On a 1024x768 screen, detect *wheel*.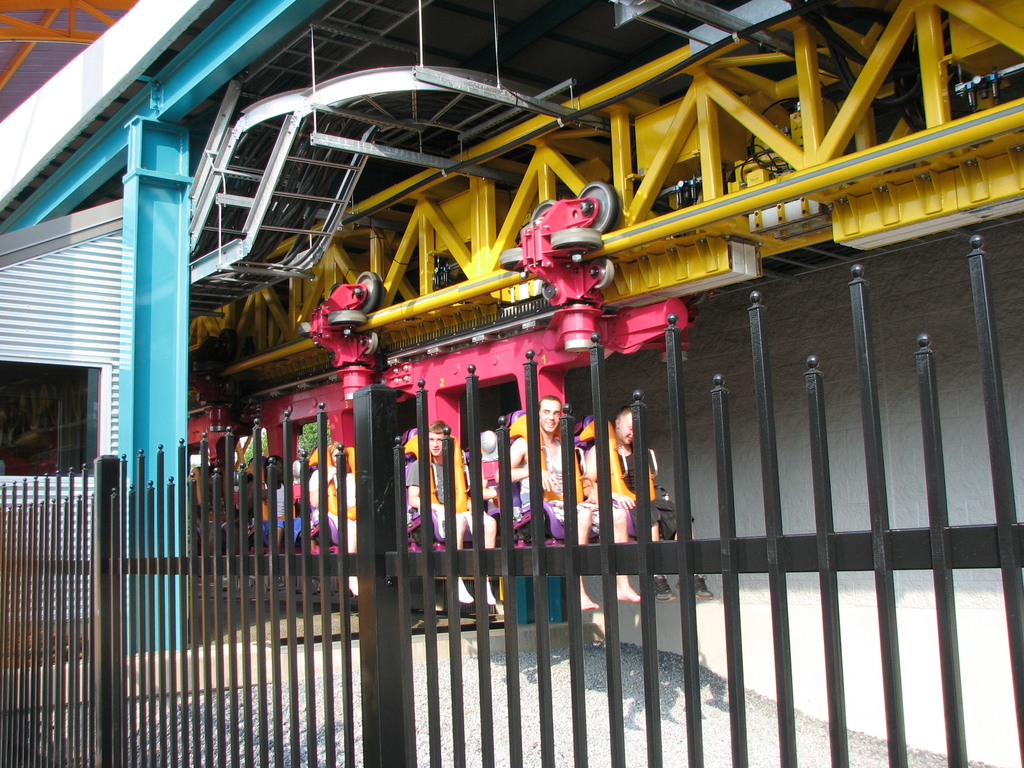
box=[197, 337, 216, 360].
